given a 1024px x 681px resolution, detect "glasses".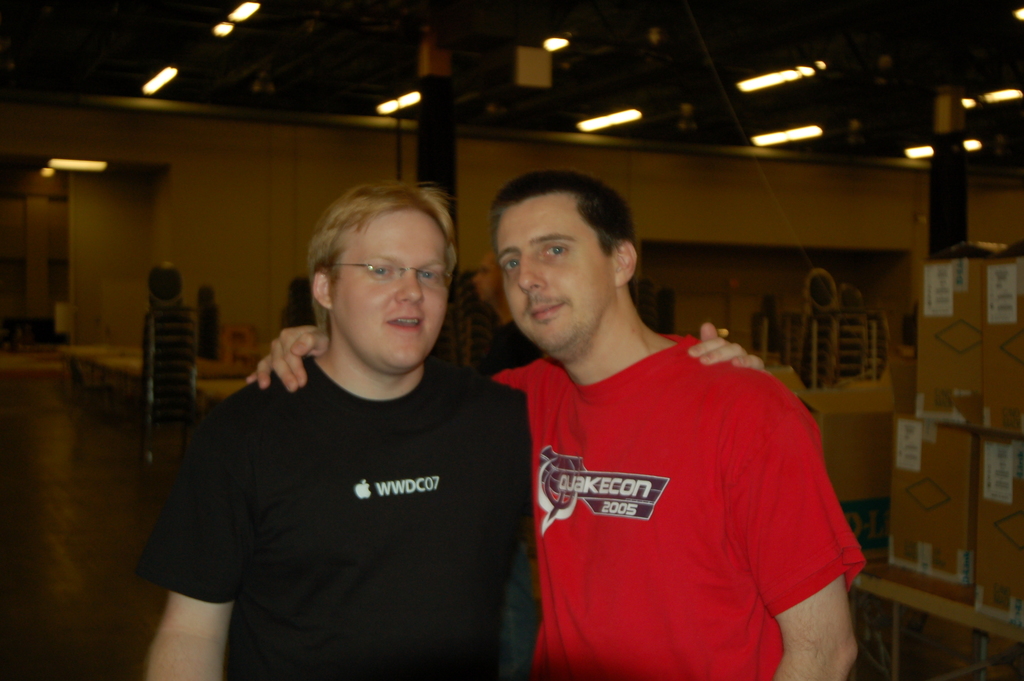
[left=320, top=255, right=452, bottom=302].
